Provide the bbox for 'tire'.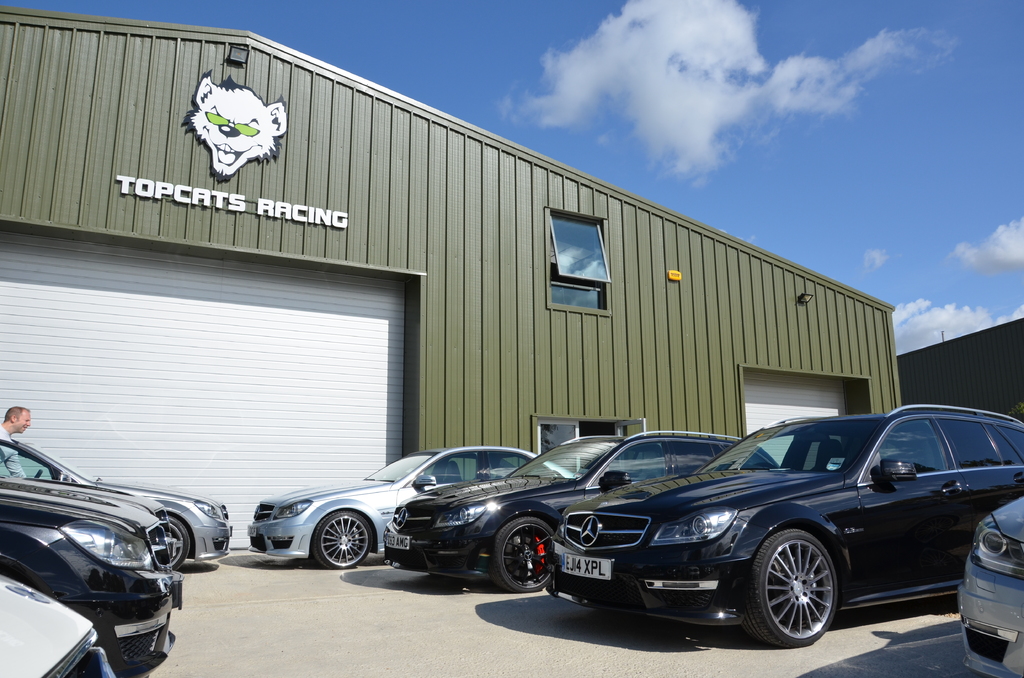
[x1=310, y1=510, x2=372, y2=568].
